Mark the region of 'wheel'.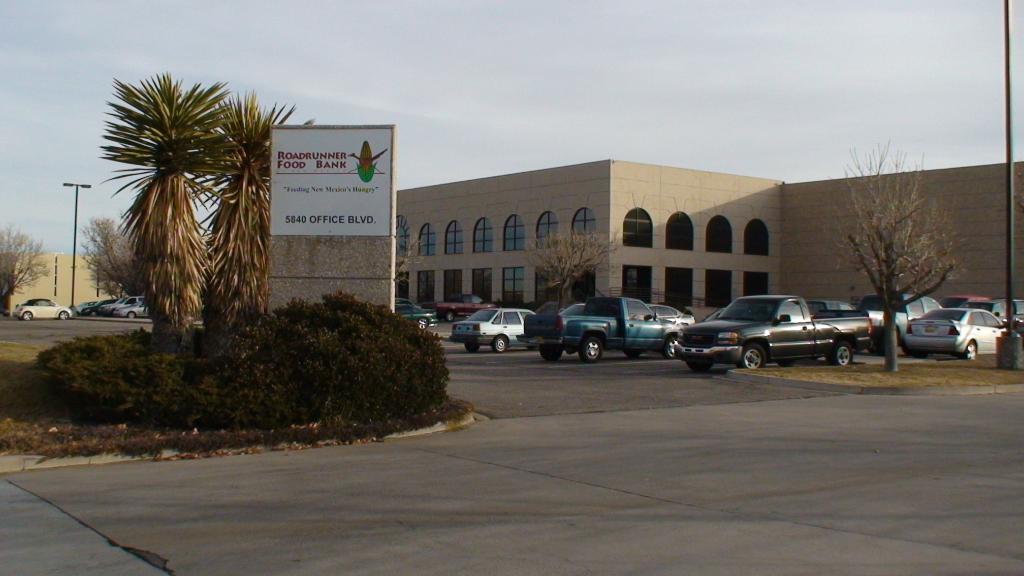
Region: locate(25, 308, 33, 319).
